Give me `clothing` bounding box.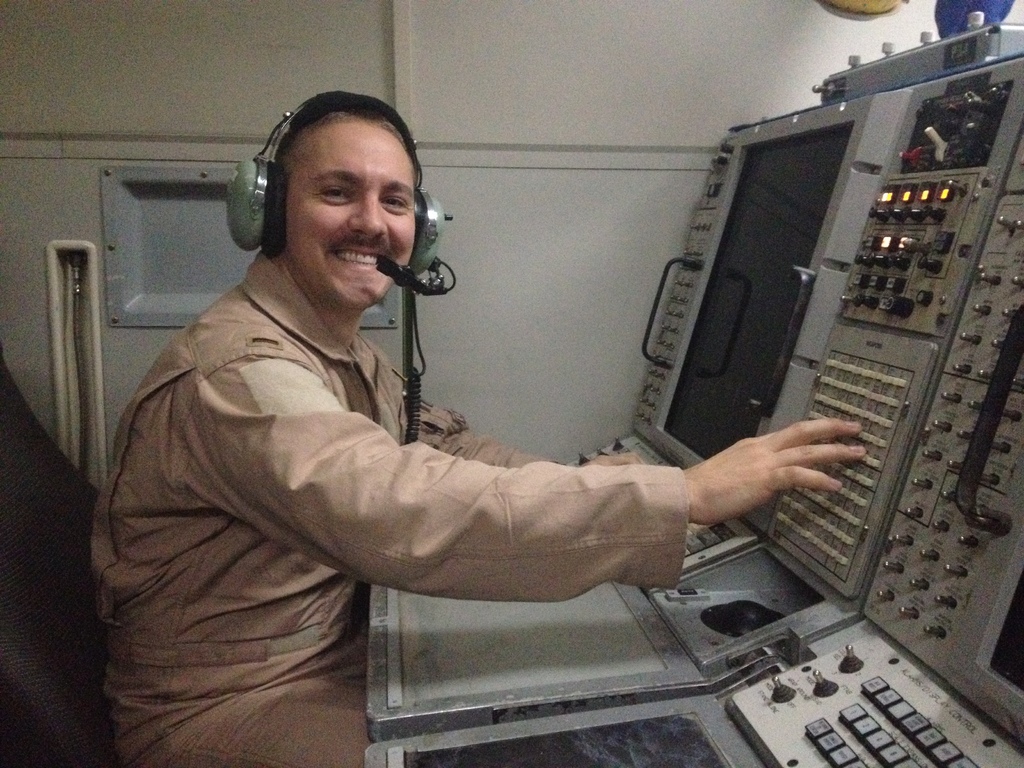
bbox=(72, 177, 500, 746).
